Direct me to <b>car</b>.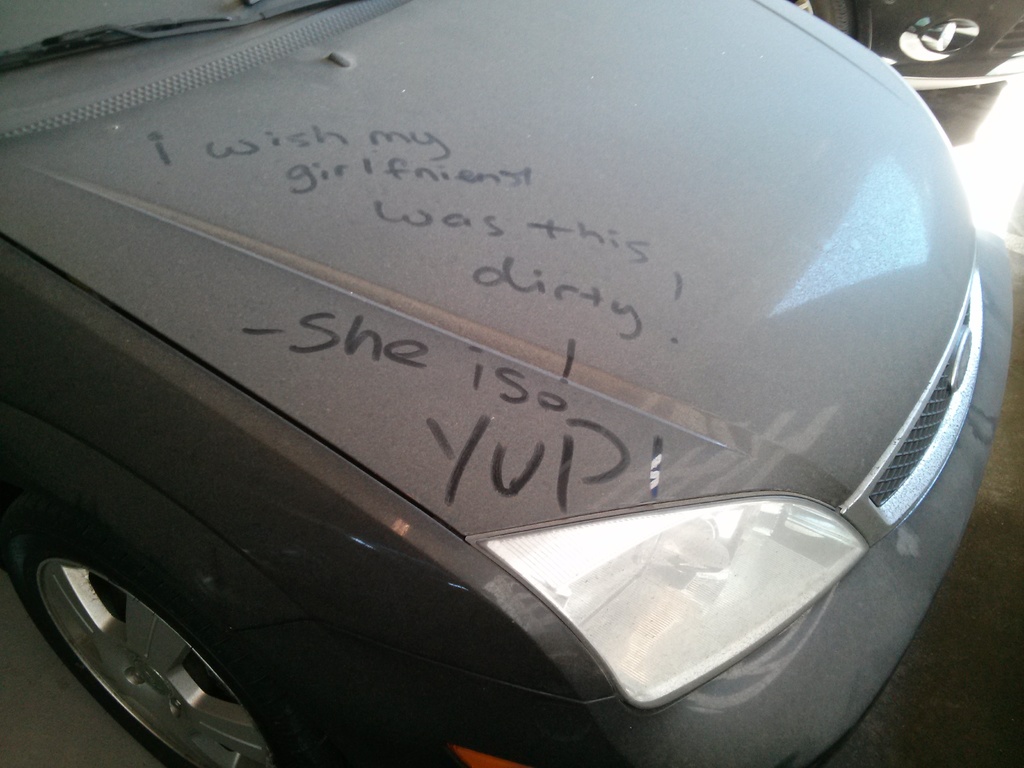
Direction: x1=0 y1=0 x2=1023 y2=767.
